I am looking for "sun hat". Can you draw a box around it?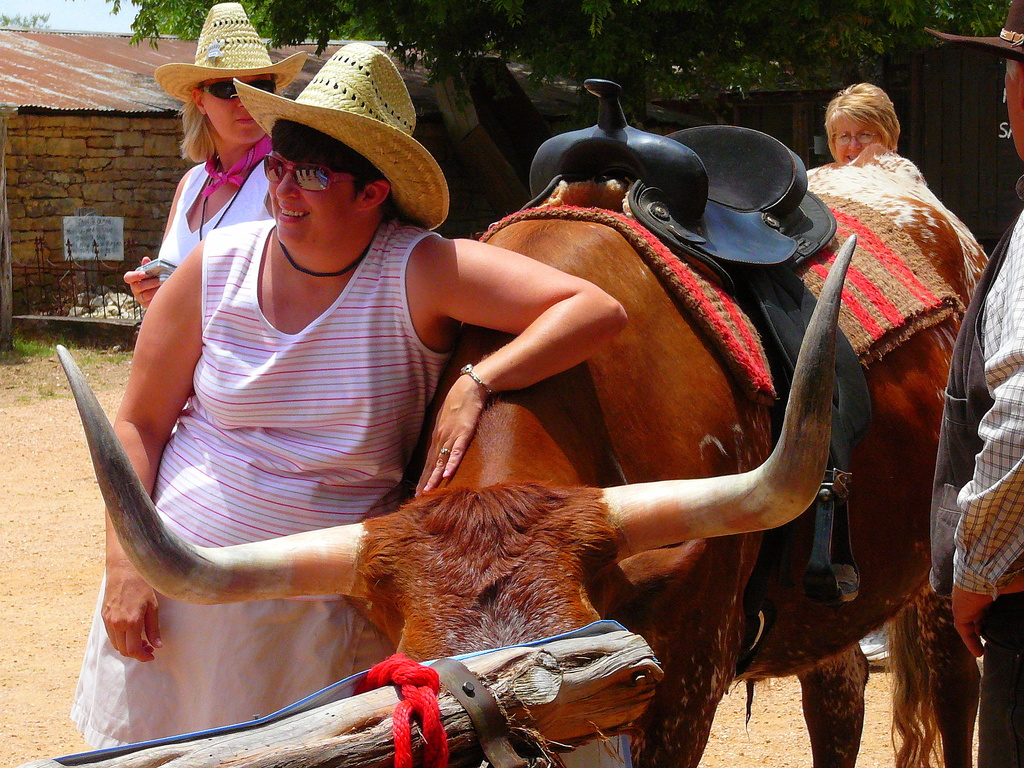
Sure, the bounding box is select_region(922, 0, 1023, 65).
